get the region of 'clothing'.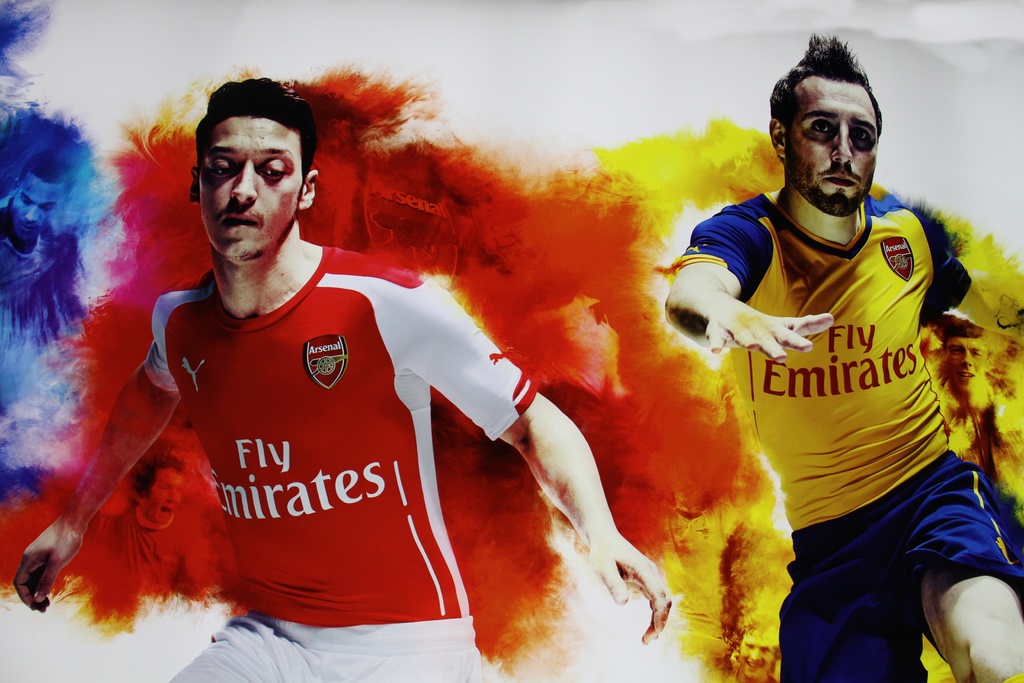
106/252/477/650.
